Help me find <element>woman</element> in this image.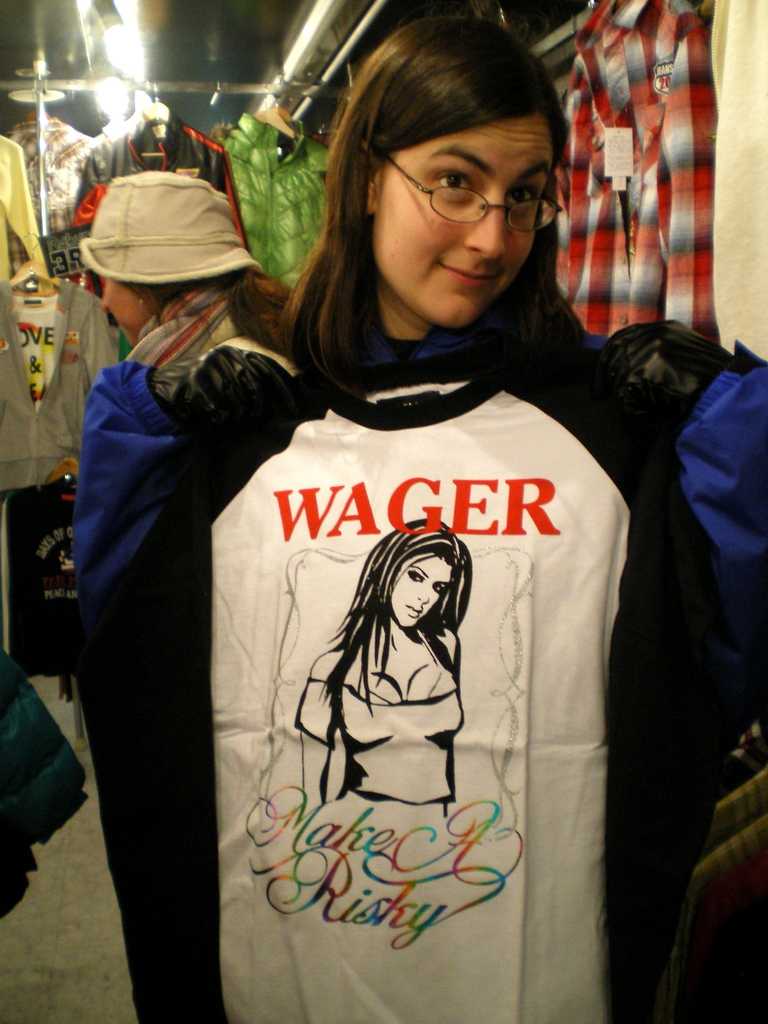
Found it: bbox=(81, 161, 319, 395).
